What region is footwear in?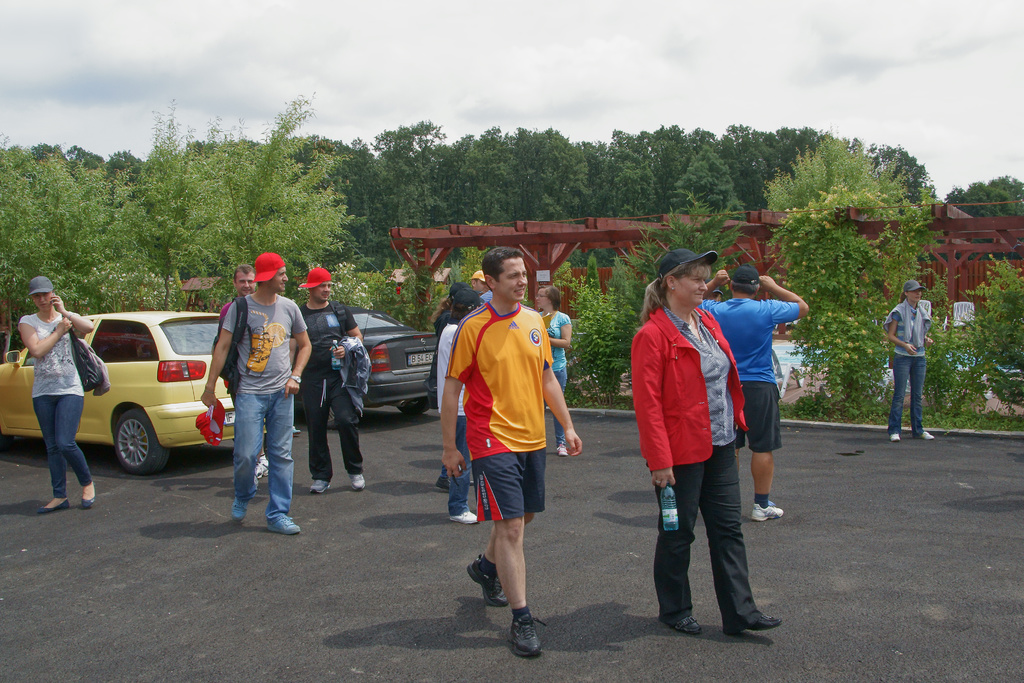
(left=311, top=477, right=332, bottom=495).
